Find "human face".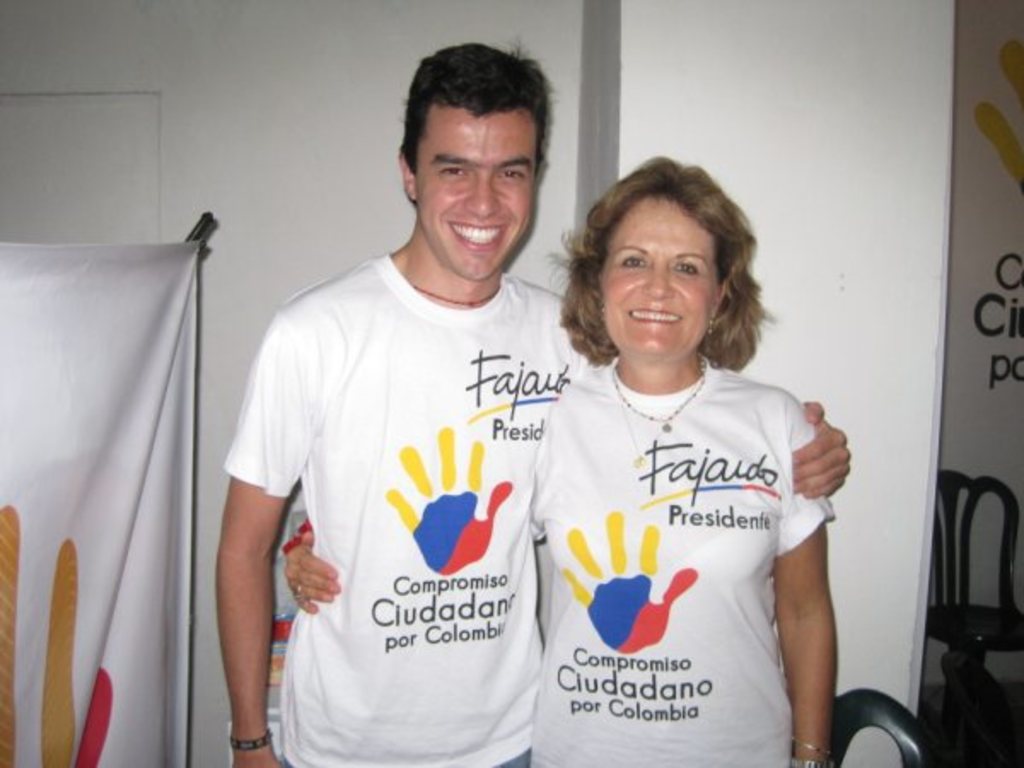
<box>602,201,719,360</box>.
